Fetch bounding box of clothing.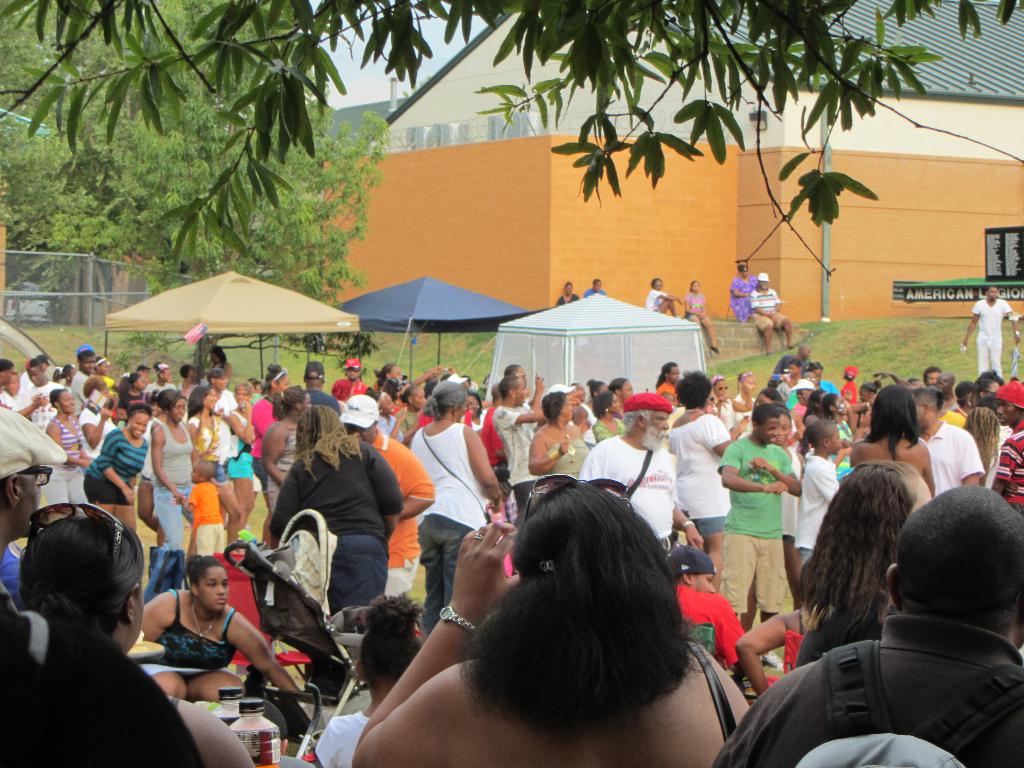
Bbox: detection(202, 412, 230, 461).
